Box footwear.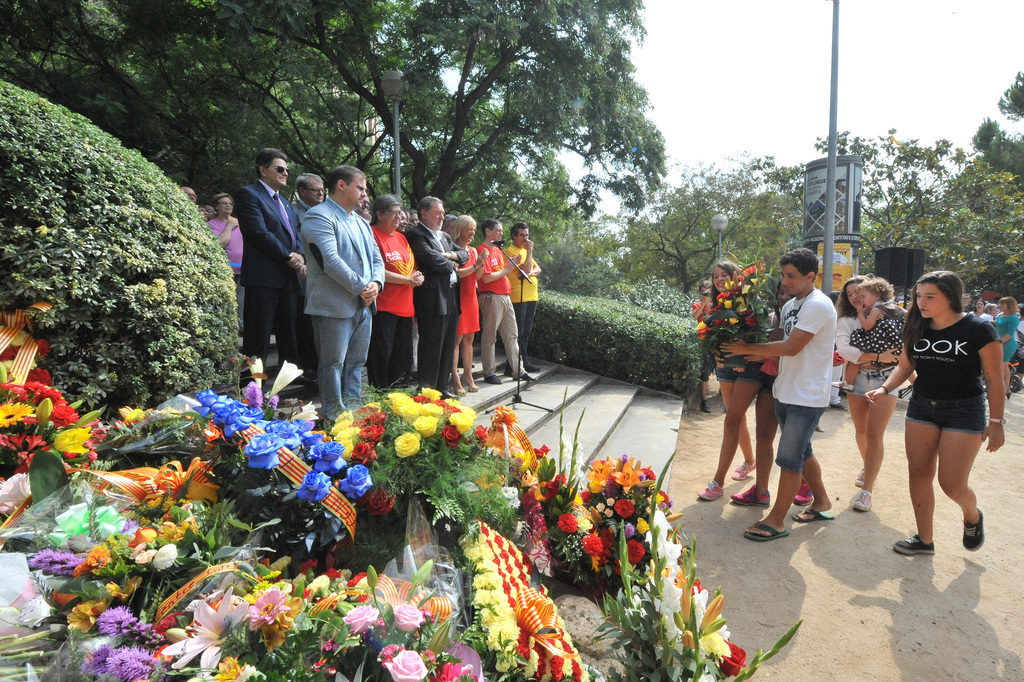
[516,370,540,383].
